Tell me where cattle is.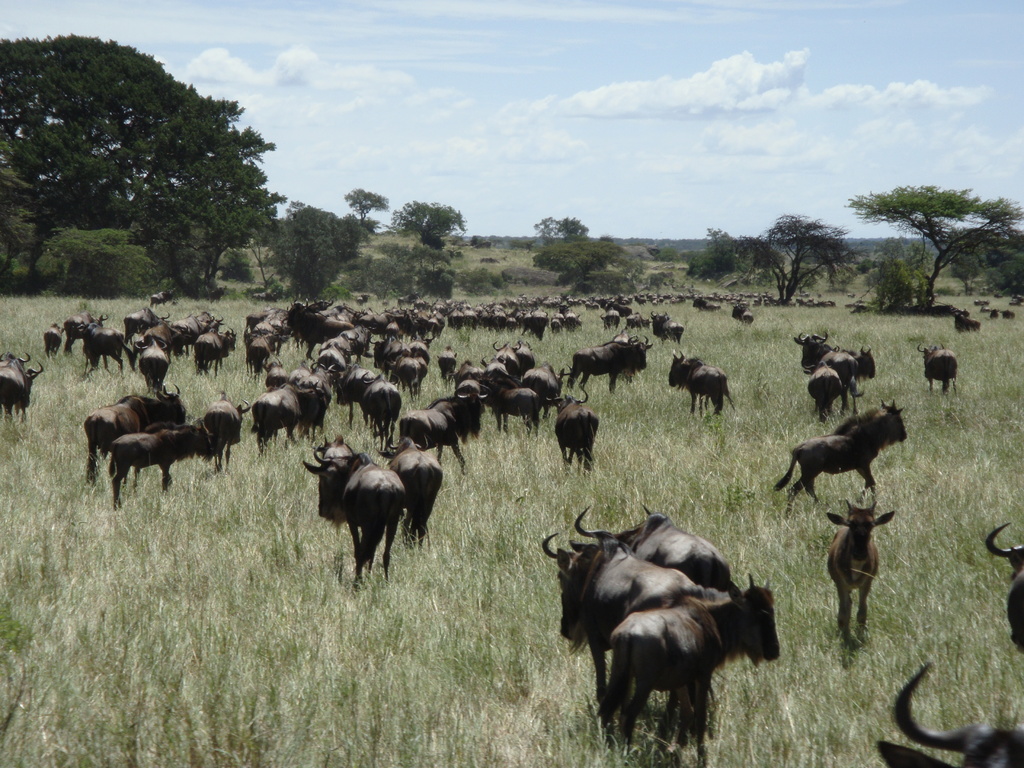
cattle is at crop(649, 308, 670, 339).
